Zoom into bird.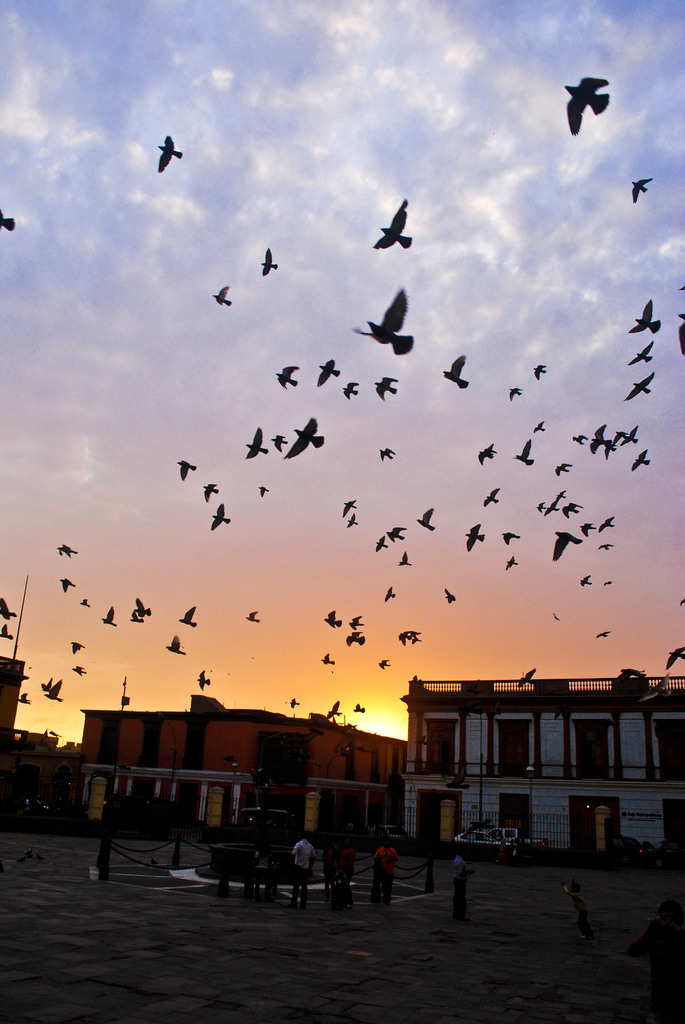
Zoom target: pyautogui.locateOnScreen(601, 577, 615, 584).
